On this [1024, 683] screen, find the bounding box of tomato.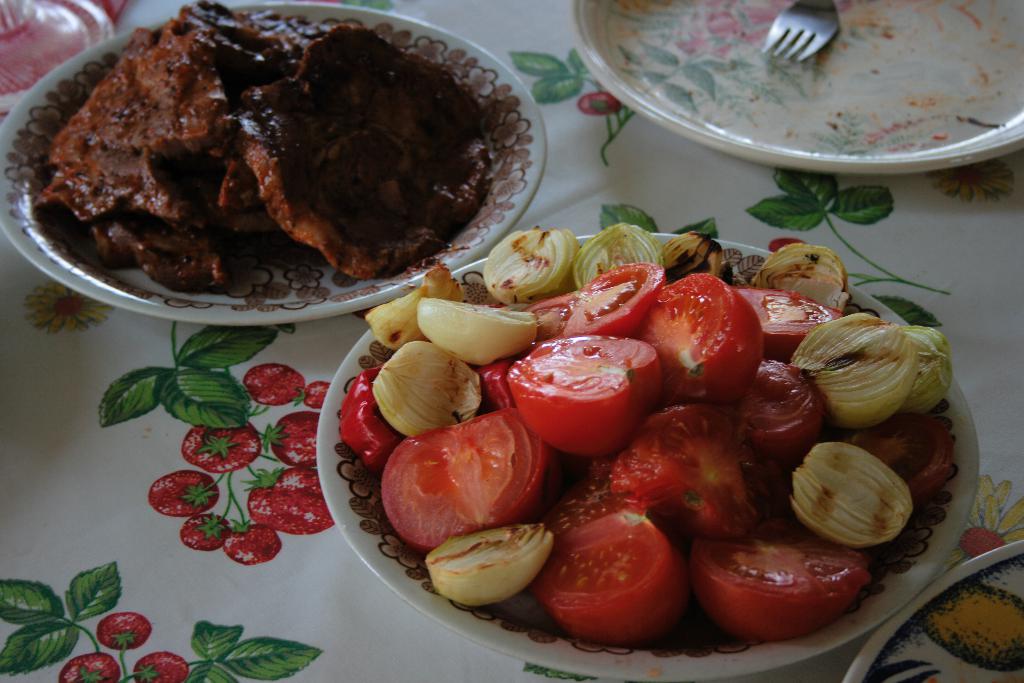
Bounding box: pyautogui.locateOnScreen(225, 520, 282, 564).
